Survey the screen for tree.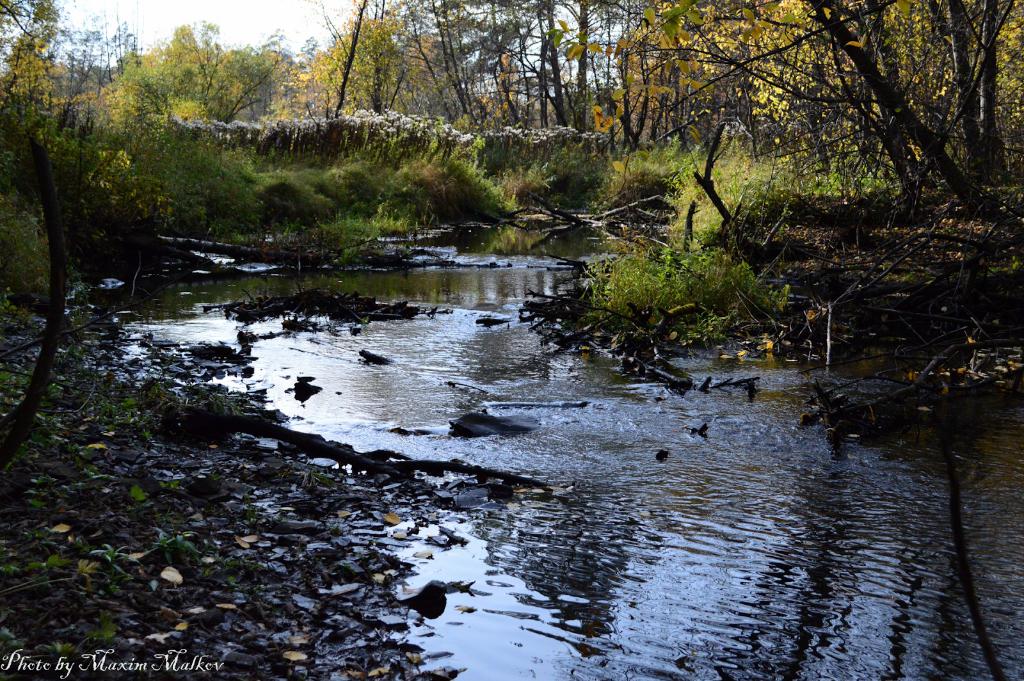
Survey found: <box>308,0,390,118</box>.
